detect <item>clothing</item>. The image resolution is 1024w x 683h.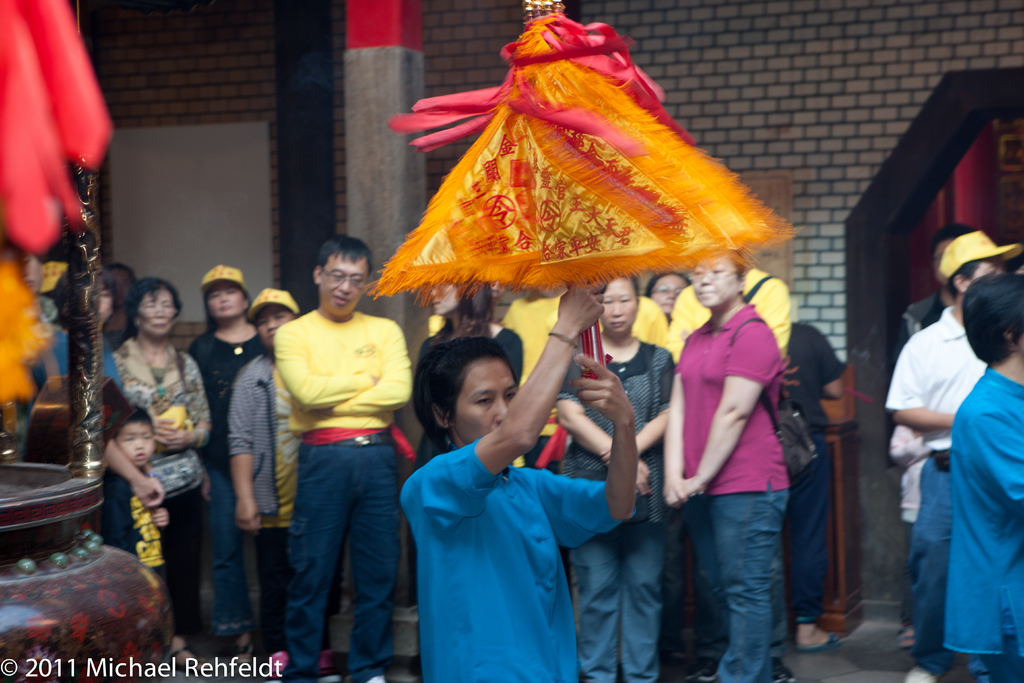
940,368,1023,682.
